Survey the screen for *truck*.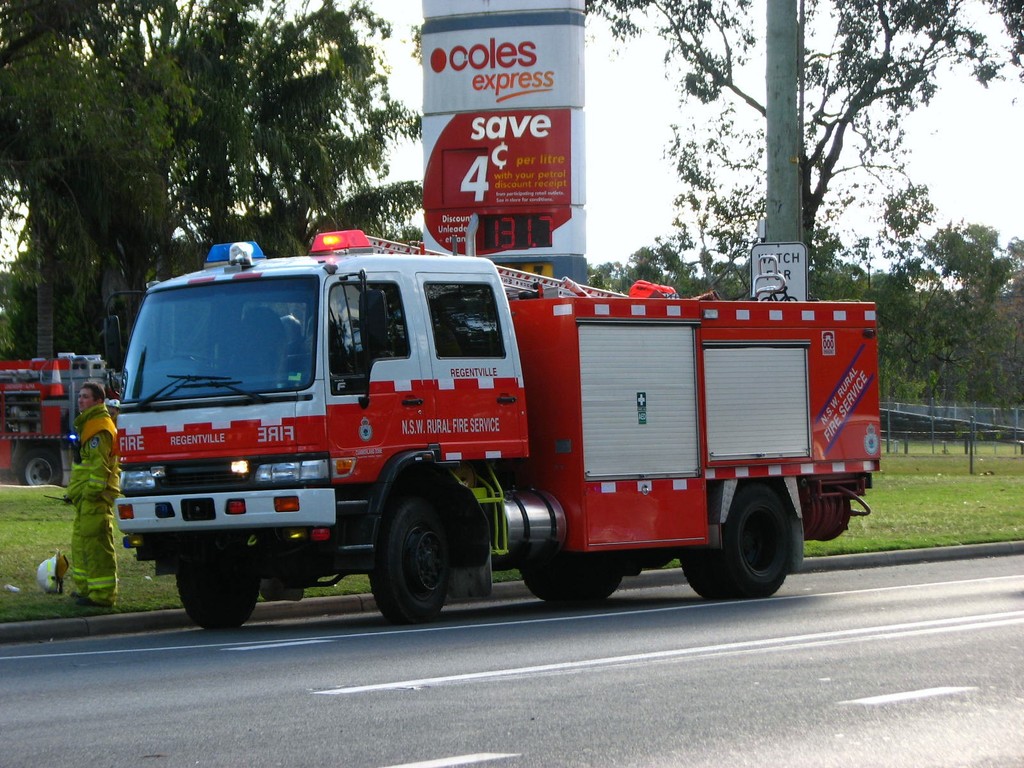
Survey found: (77, 244, 863, 619).
